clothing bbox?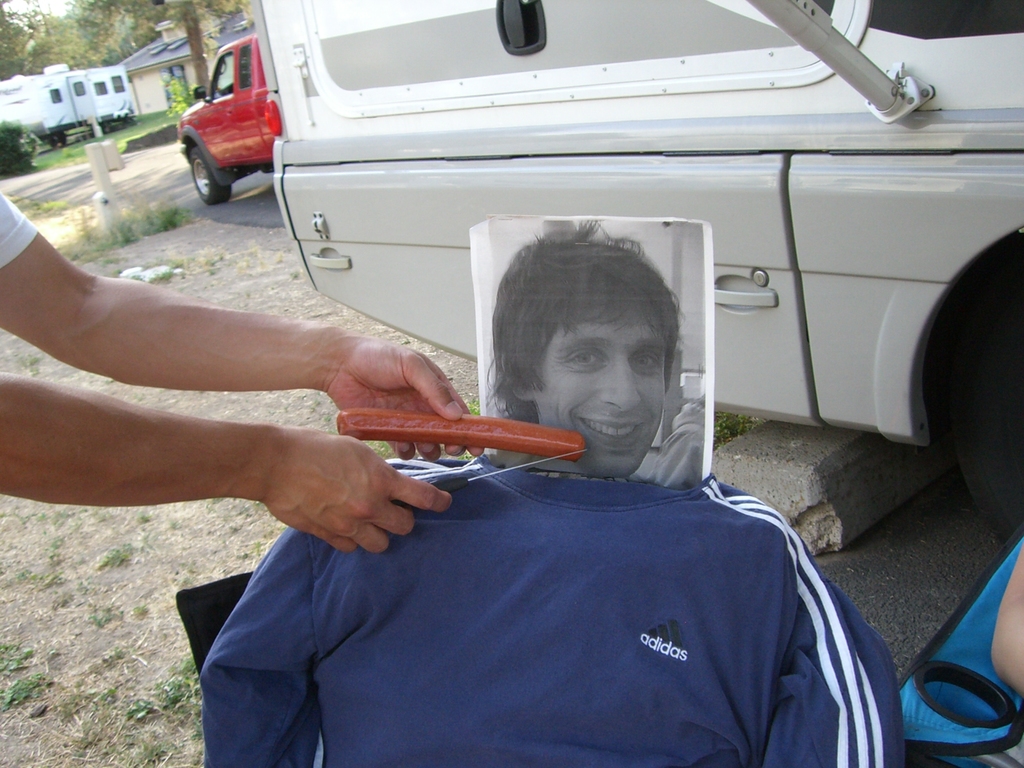
left=0, top=197, right=35, bottom=276
